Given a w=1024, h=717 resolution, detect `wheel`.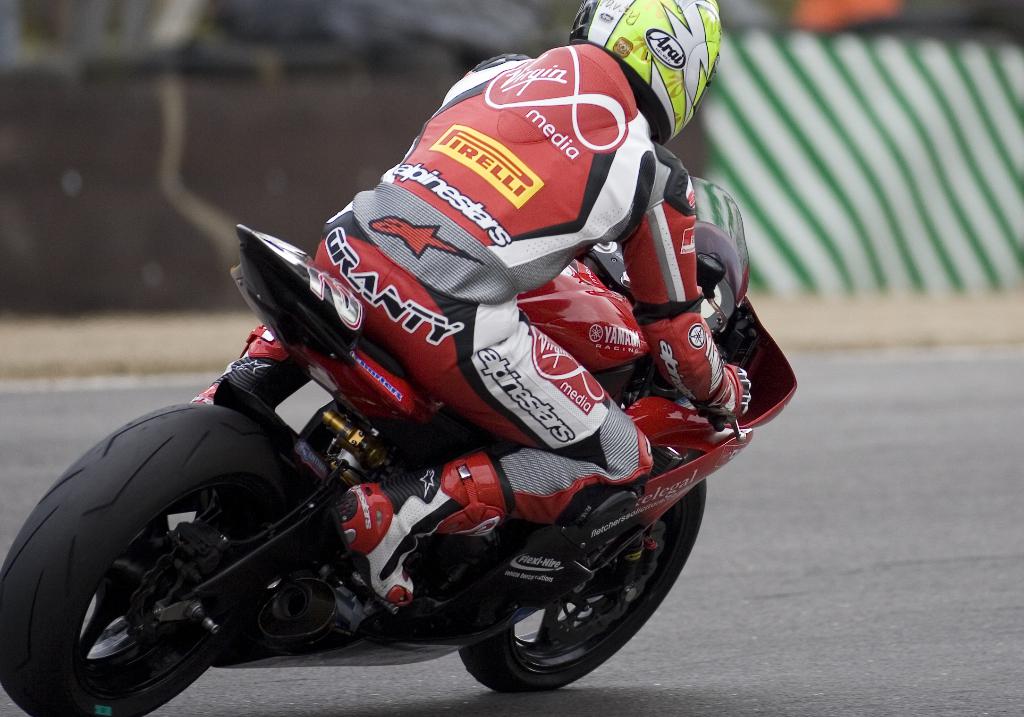
458:464:708:694.
